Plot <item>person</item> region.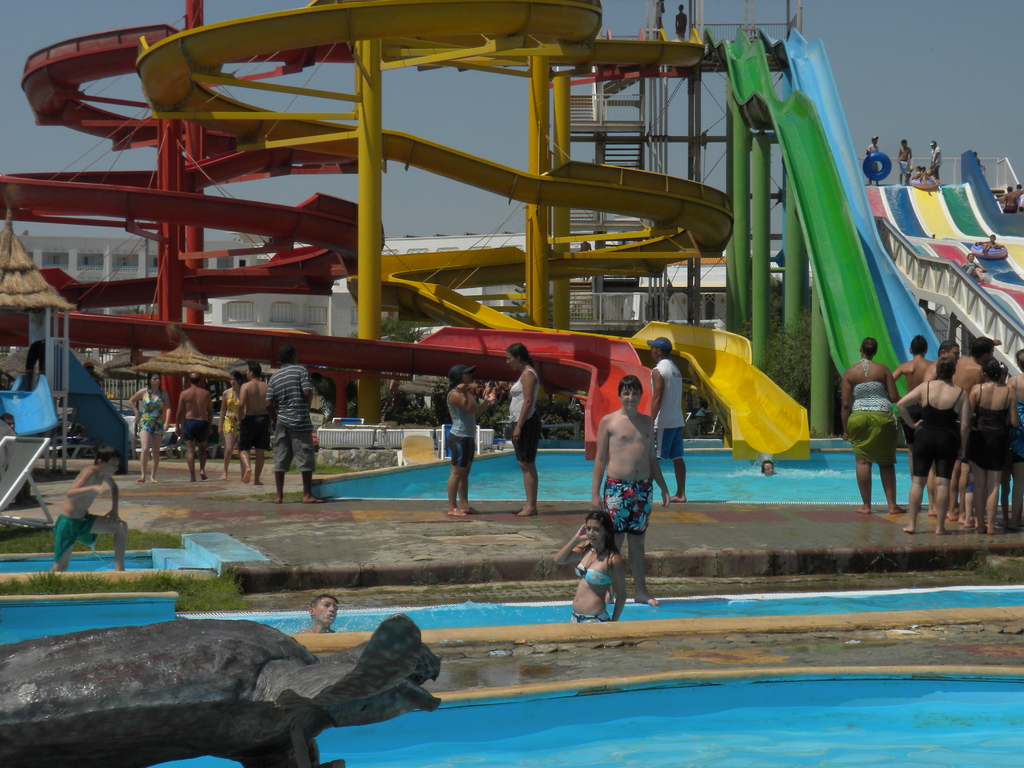
Plotted at (865, 135, 883, 186).
